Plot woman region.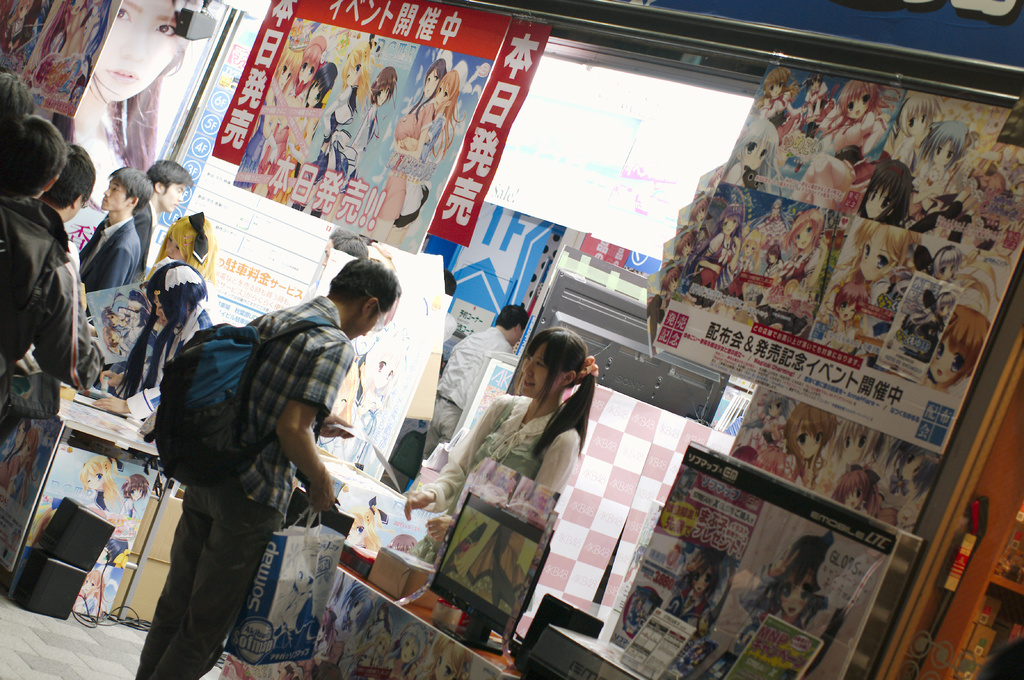
Plotted at (left=668, top=550, right=715, bottom=638).
